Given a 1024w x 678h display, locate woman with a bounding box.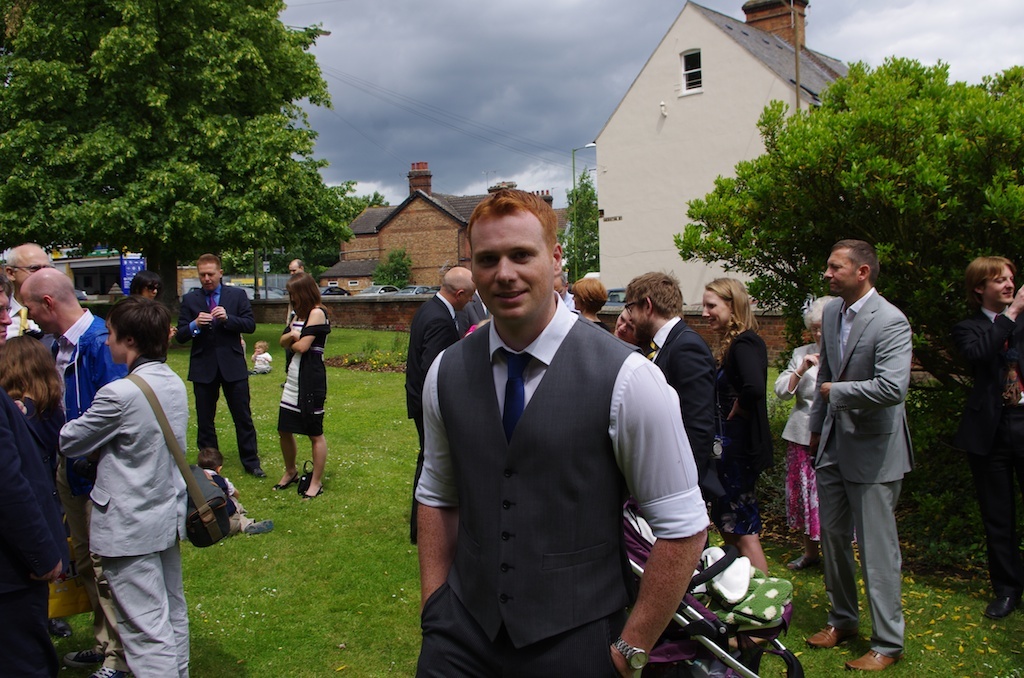
Located: select_region(697, 278, 779, 576).
